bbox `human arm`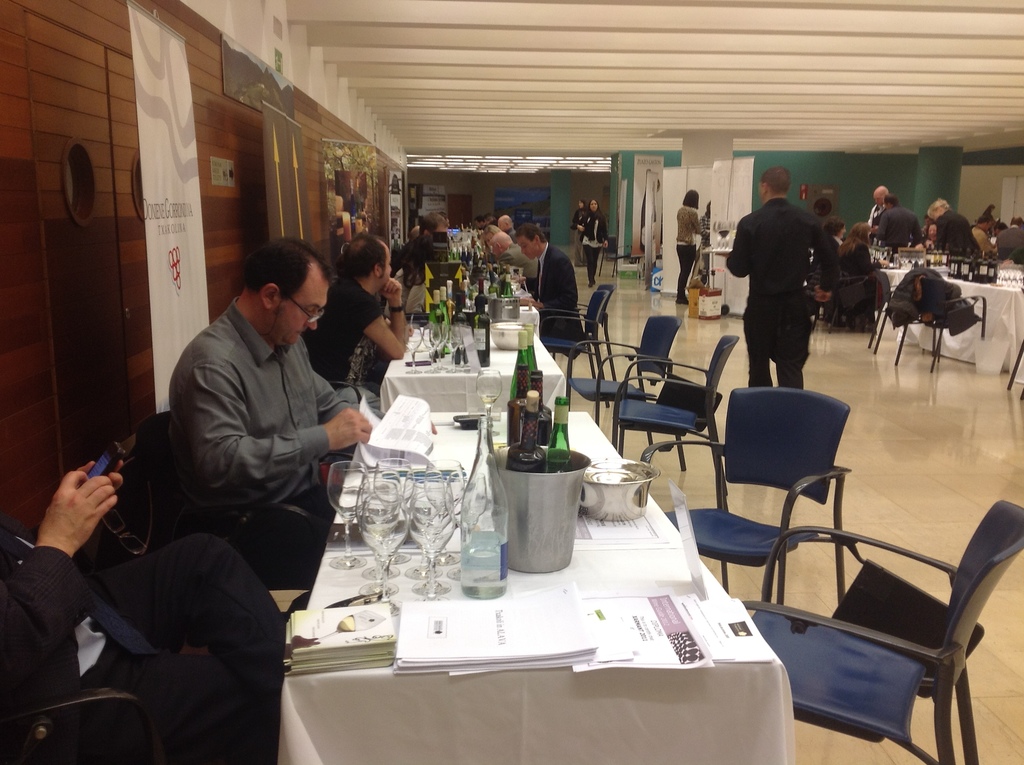
box=[305, 375, 348, 428]
